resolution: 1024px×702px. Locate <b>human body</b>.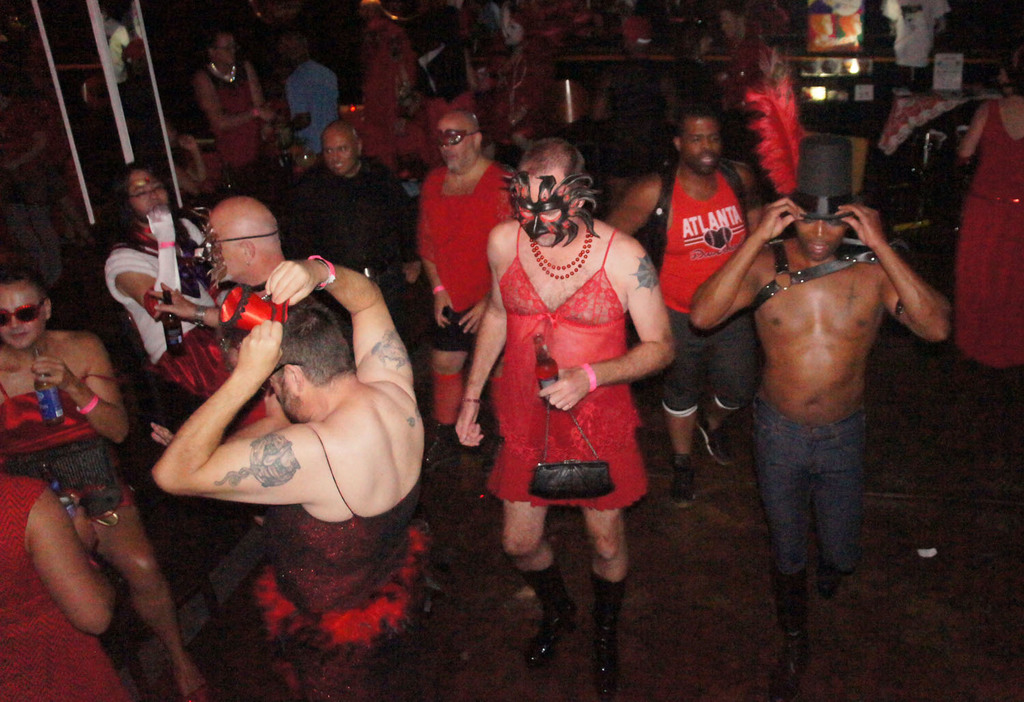
{"x1": 0, "y1": 476, "x2": 122, "y2": 701}.
